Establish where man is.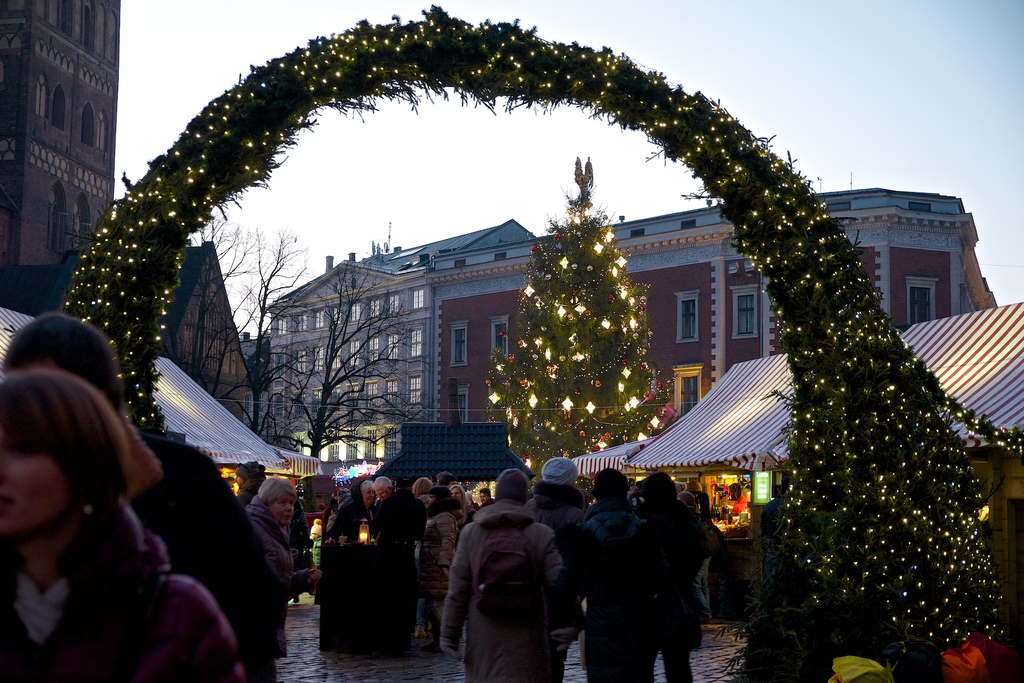
Established at [x1=1, y1=312, x2=289, y2=682].
